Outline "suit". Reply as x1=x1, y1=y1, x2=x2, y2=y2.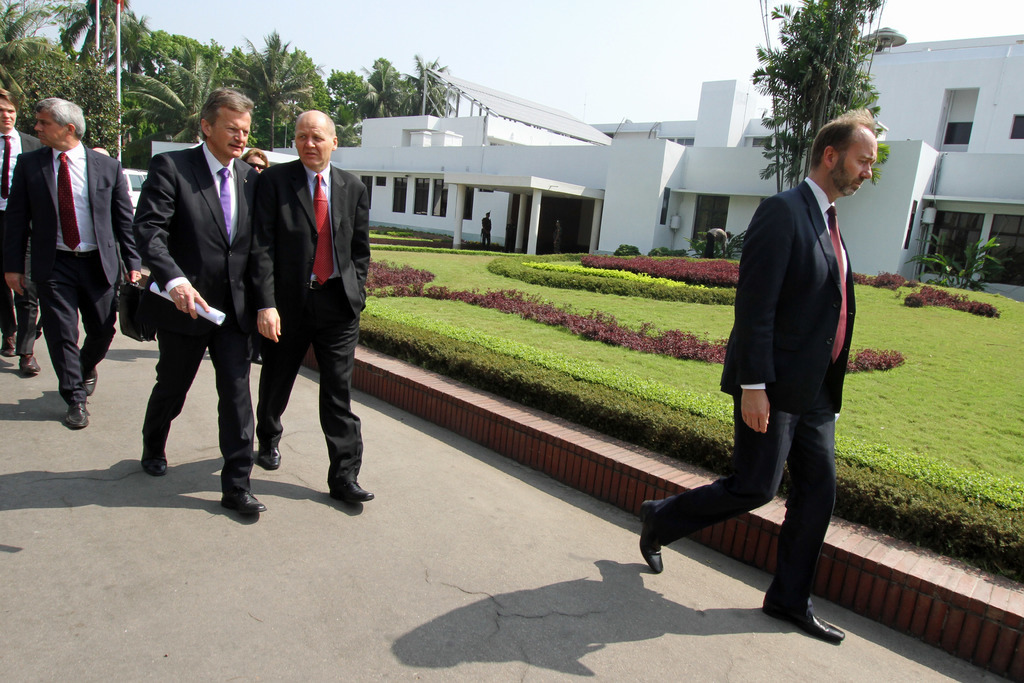
x1=0, y1=127, x2=42, y2=354.
